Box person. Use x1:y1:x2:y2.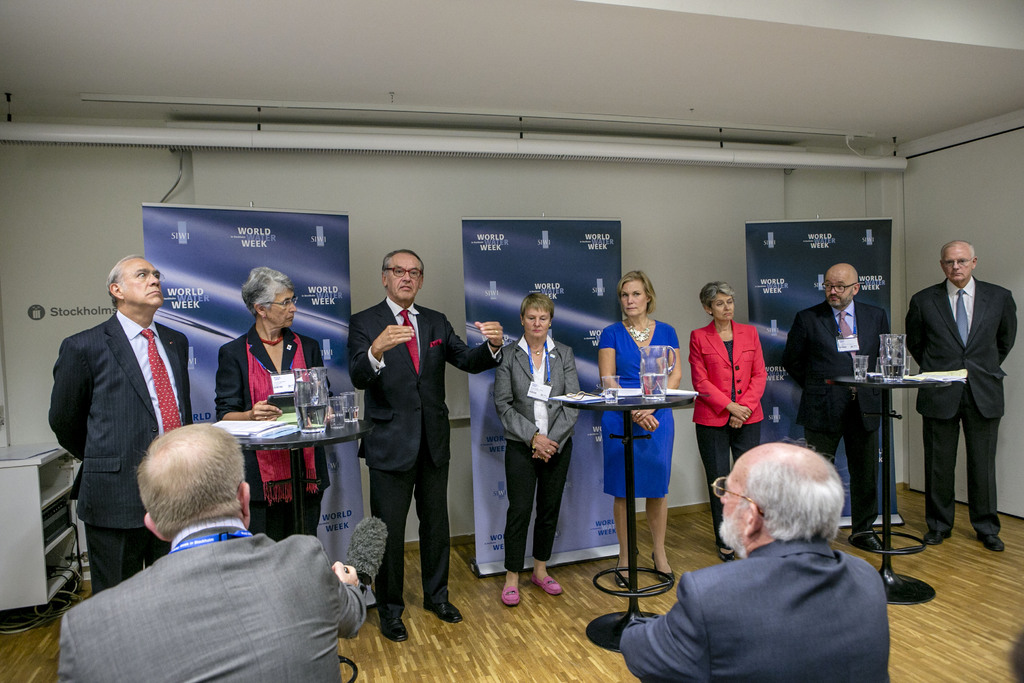
218:263:340:557.
